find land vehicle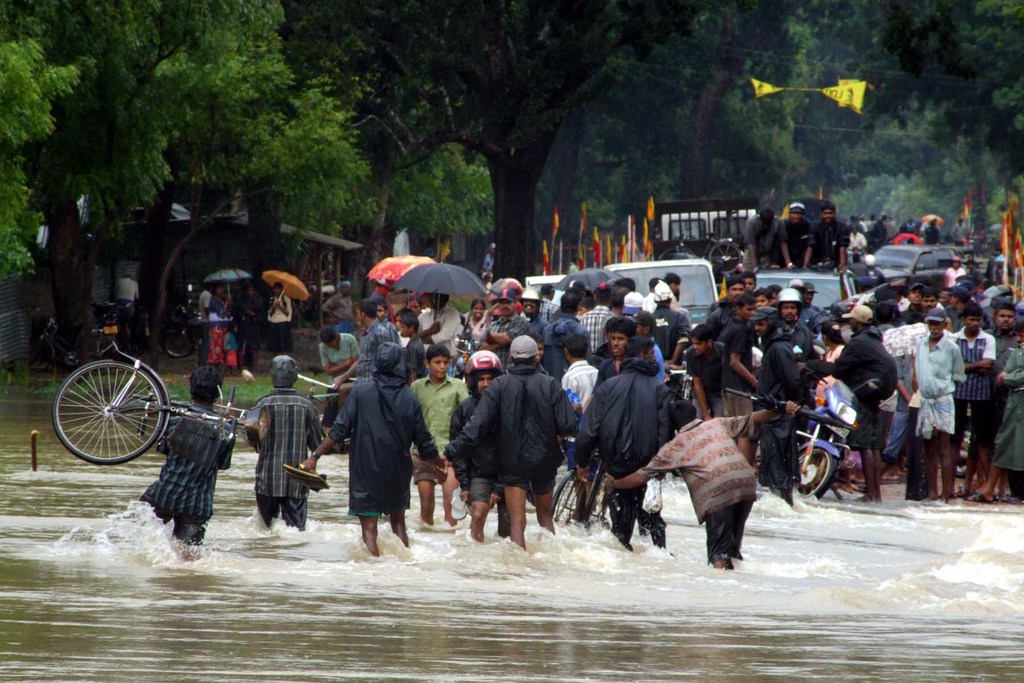
(x1=101, y1=306, x2=122, y2=338)
